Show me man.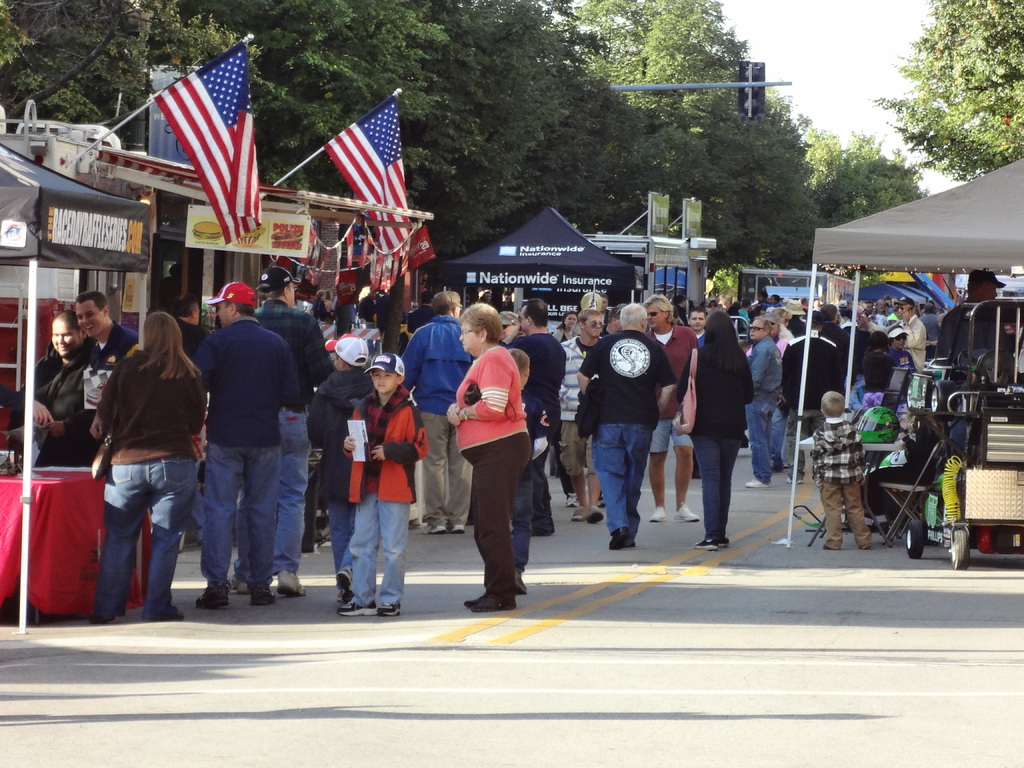
man is here: 61:285:143:459.
